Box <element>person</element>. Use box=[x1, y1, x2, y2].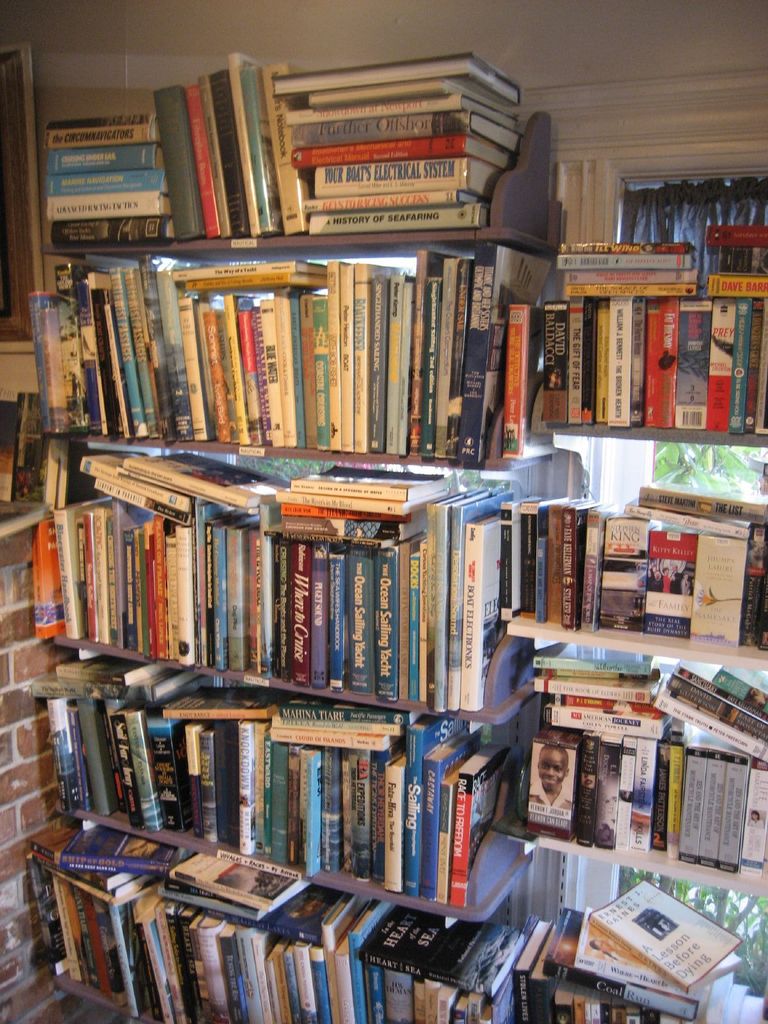
box=[530, 745, 575, 808].
